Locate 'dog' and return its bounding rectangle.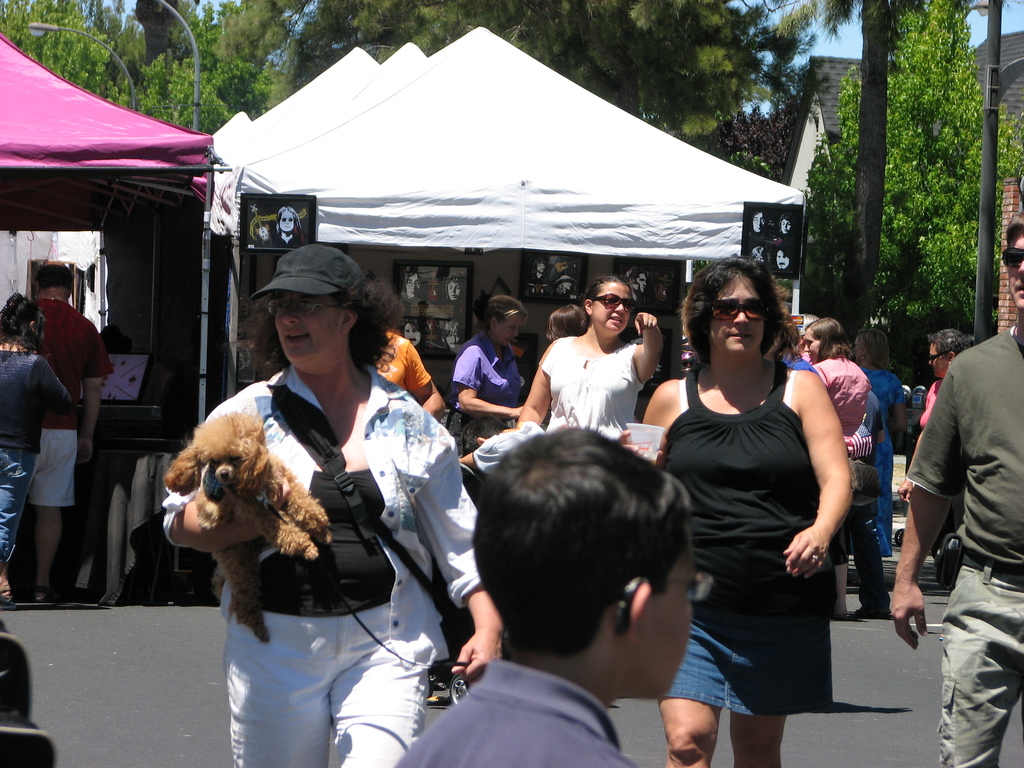
Rect(164, 408, 329, 645).
